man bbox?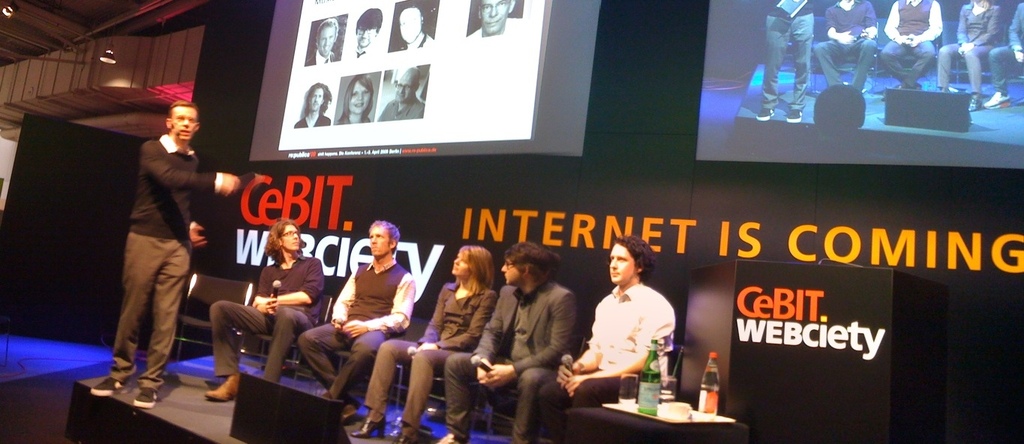
pyautogui.locateOnScreen(397, 0, 434, 50)
